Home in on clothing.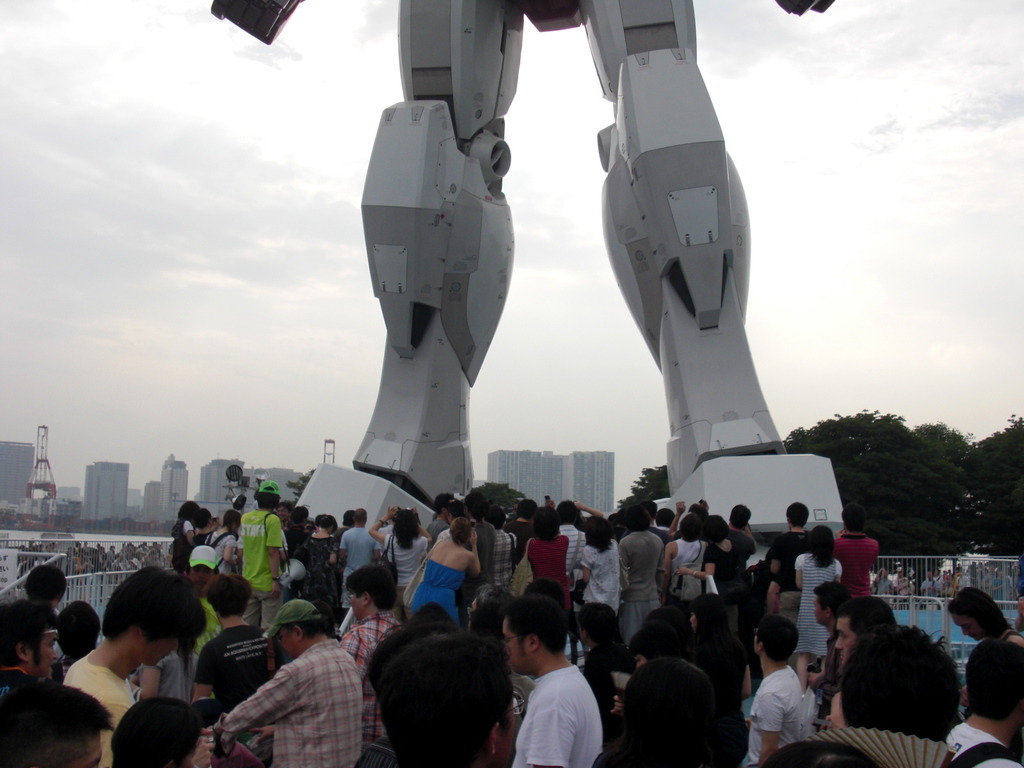
Homed in at bbox=[0, 664, 36, 701].
